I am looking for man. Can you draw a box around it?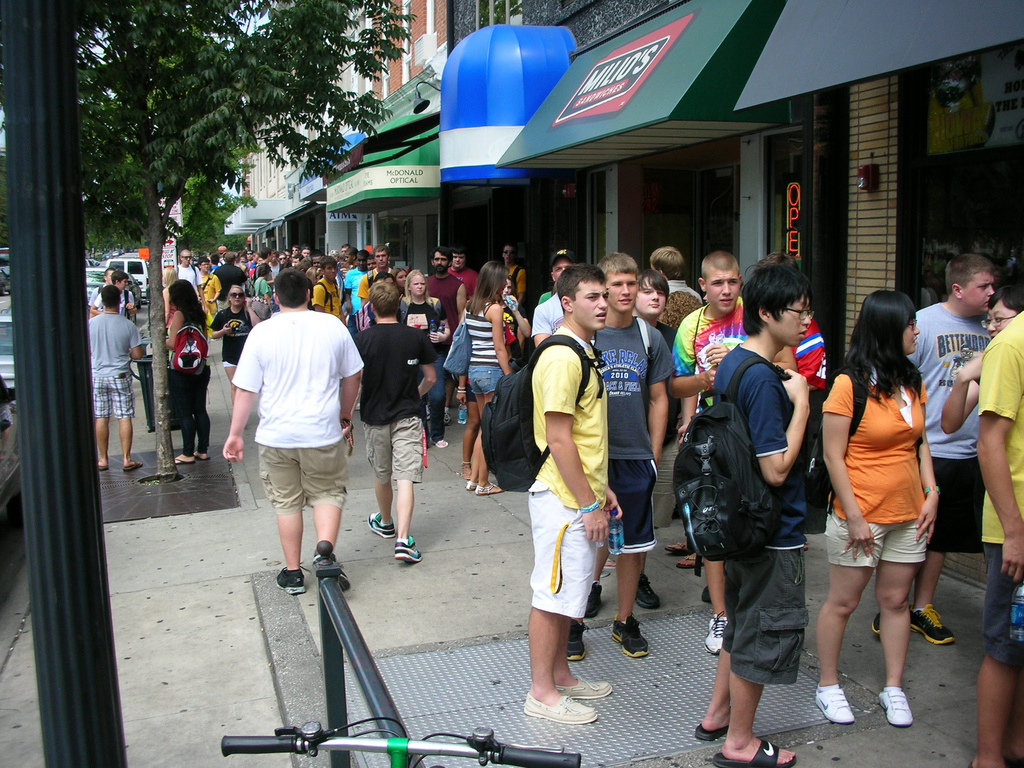
Sure, the bounding box is box(506, 263, 614, 728).
